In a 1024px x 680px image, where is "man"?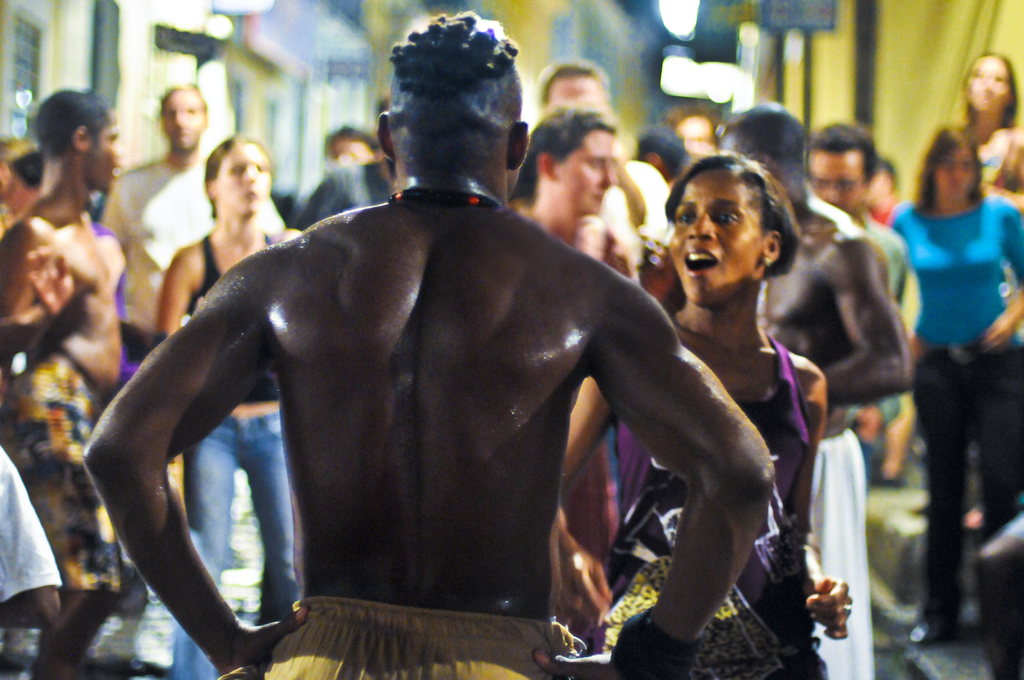
Rect(90, 87, 319, 619).
